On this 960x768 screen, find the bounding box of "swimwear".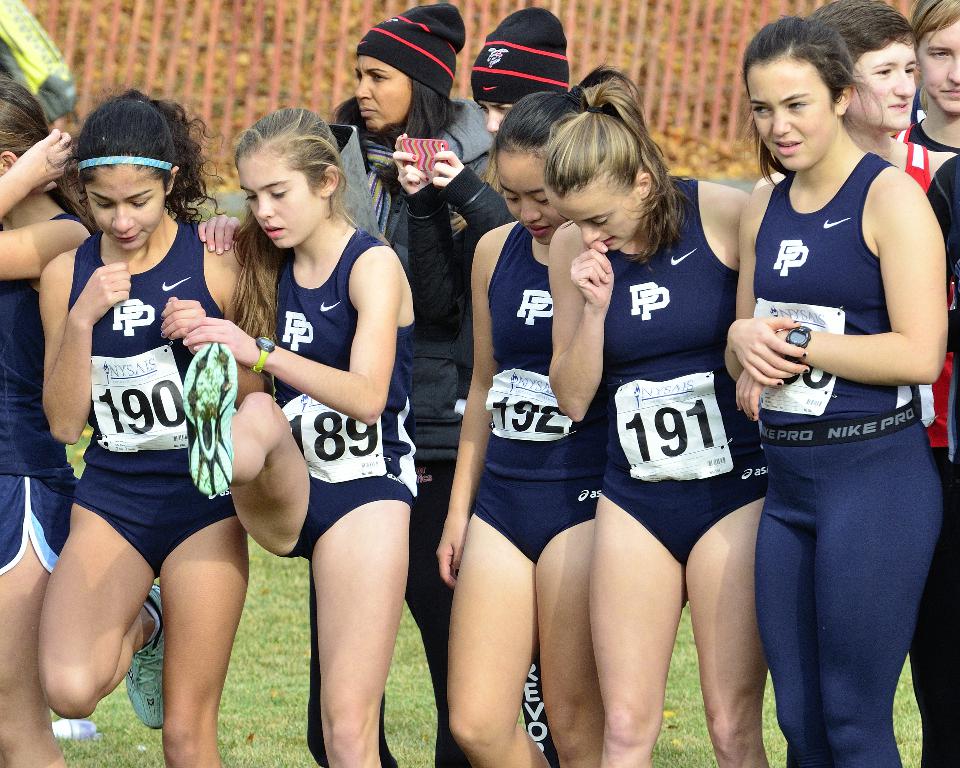
Bounding box: locate(307, 20, 499, 767).
